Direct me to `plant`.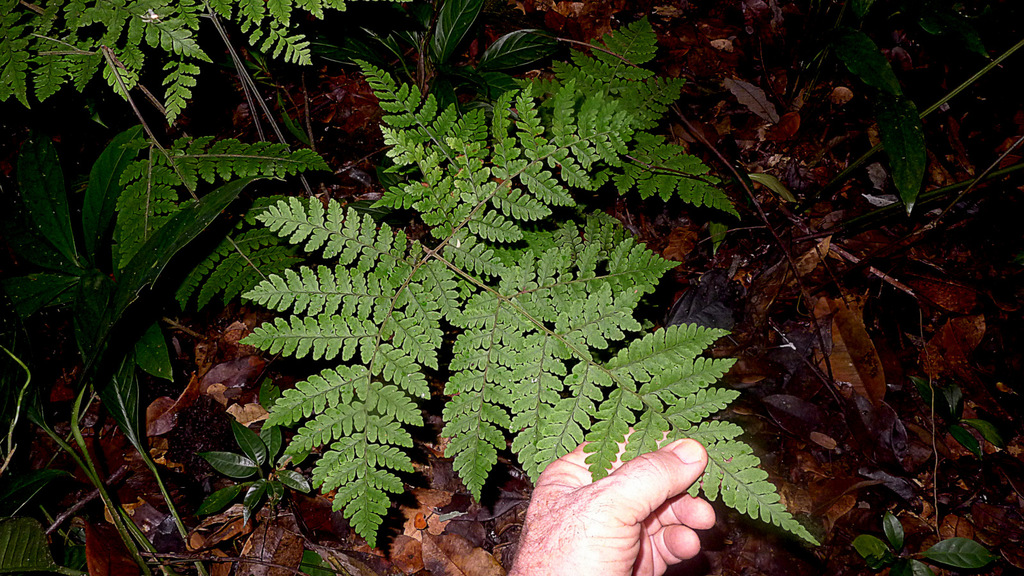
Direction: x1=0 y1=17 x2=977 y2=540.
